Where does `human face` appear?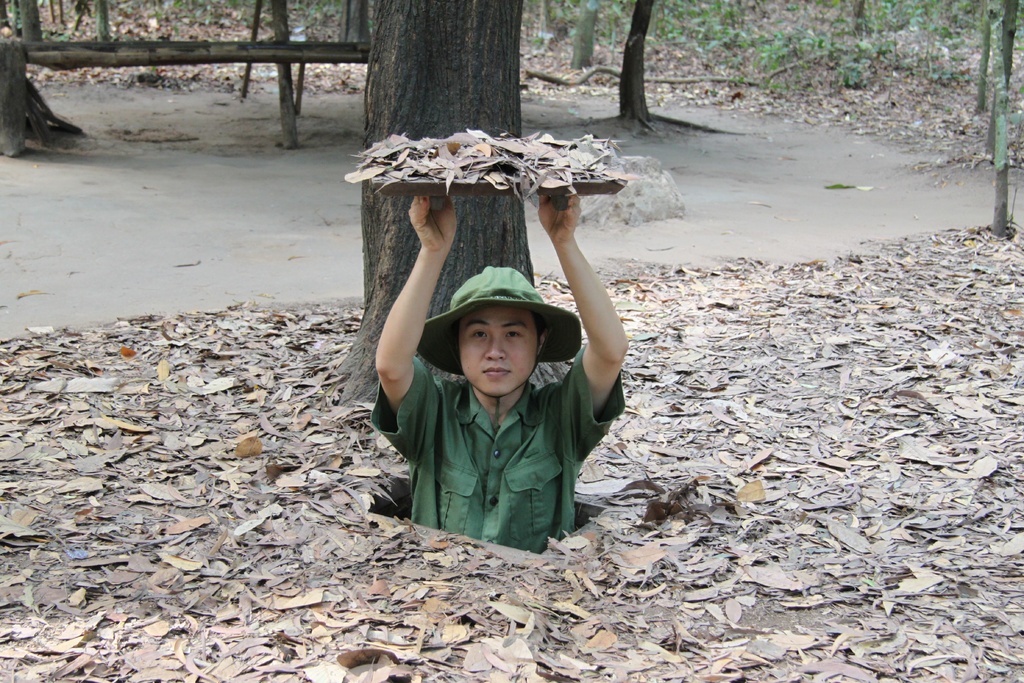
Appears at 459:307:541:397.
